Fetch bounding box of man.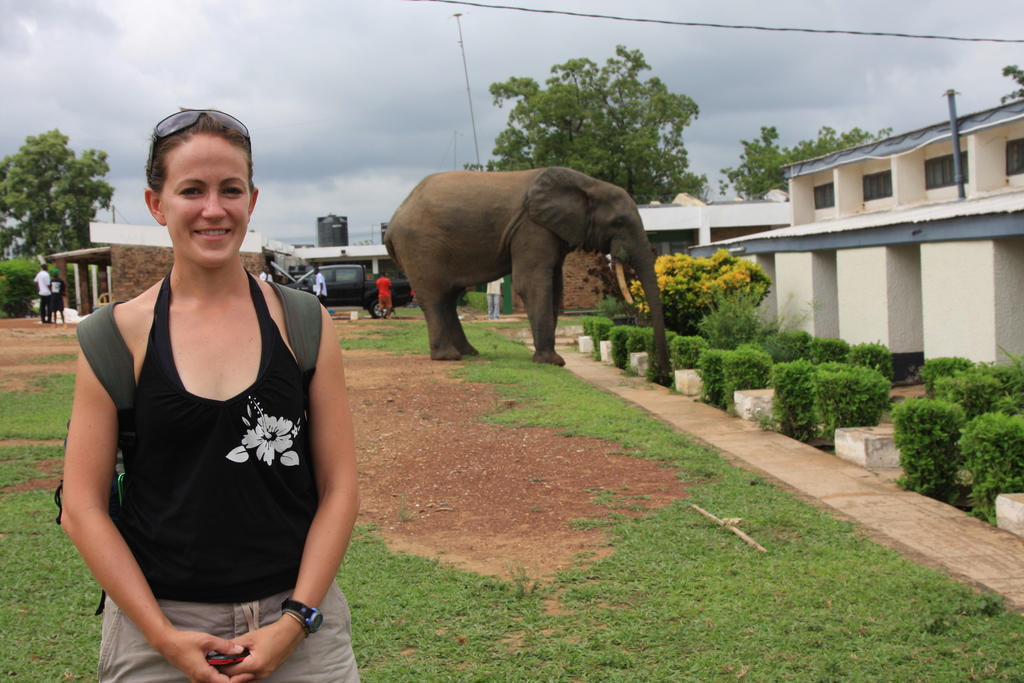
Bbox: region(376, 272, 391, 320).
